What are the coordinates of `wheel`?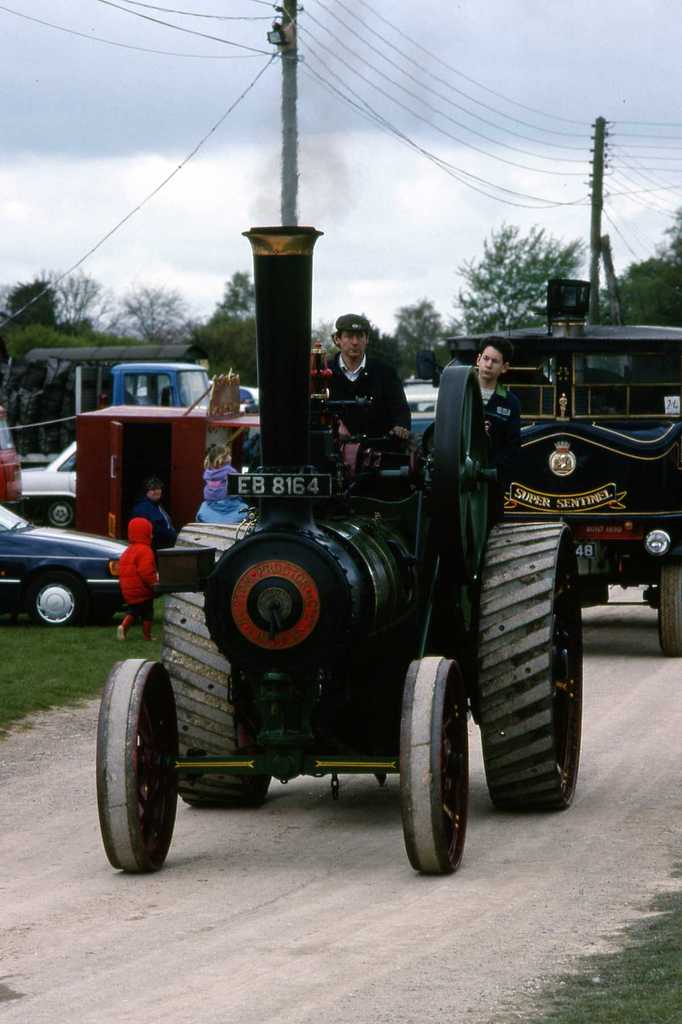
<box>47,501,78,534</box>.
